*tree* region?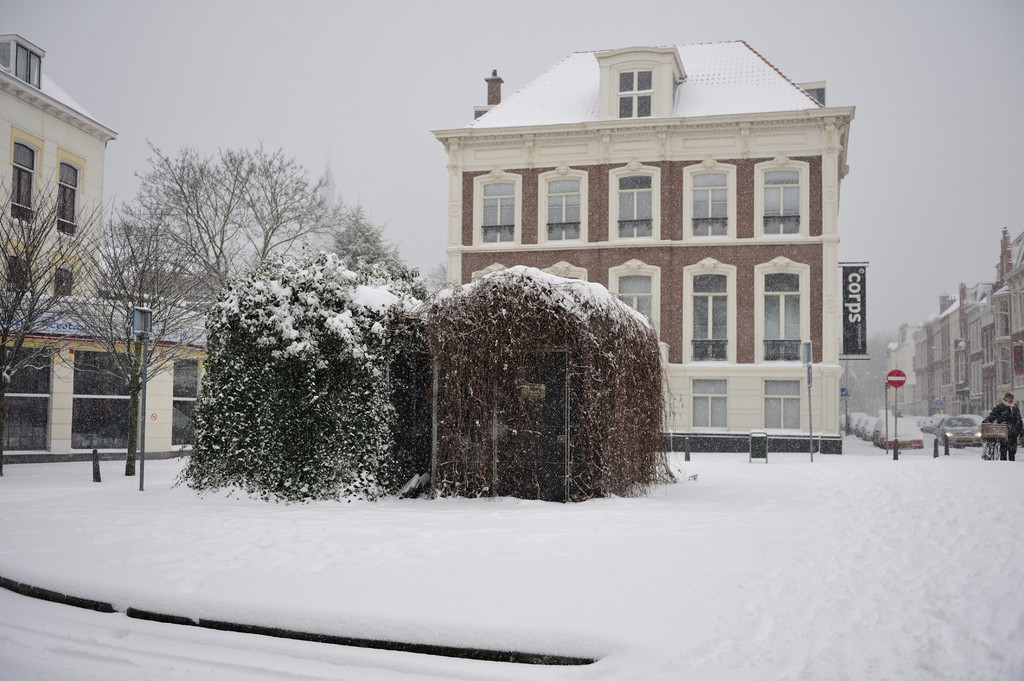
locate(81, 150, 399, 308)
